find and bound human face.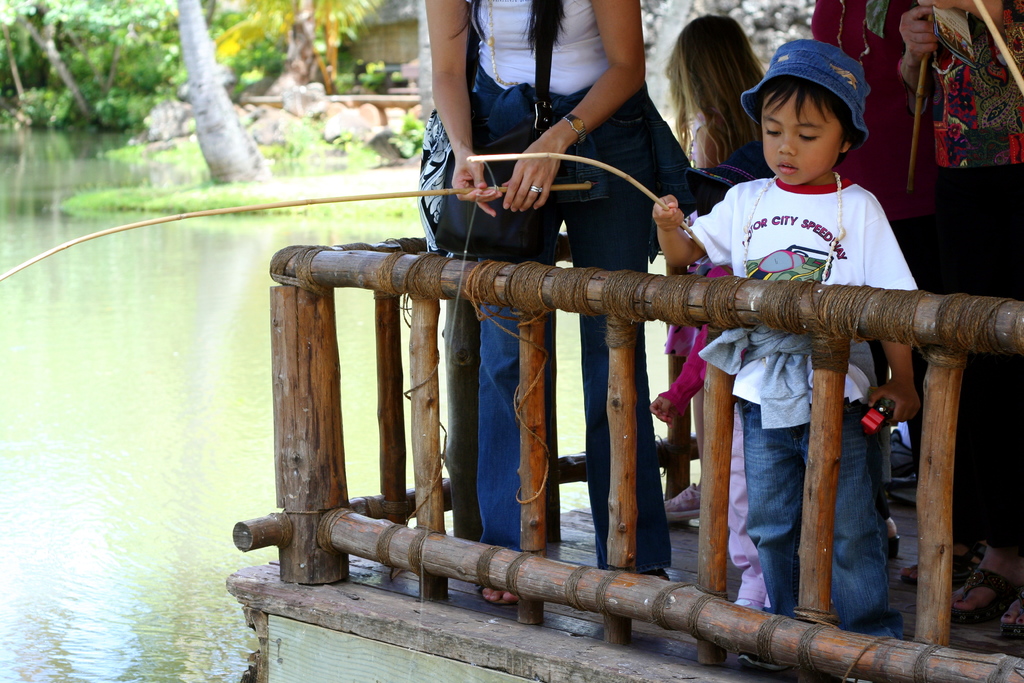
Bound: box(758, 96, 842, 184).
